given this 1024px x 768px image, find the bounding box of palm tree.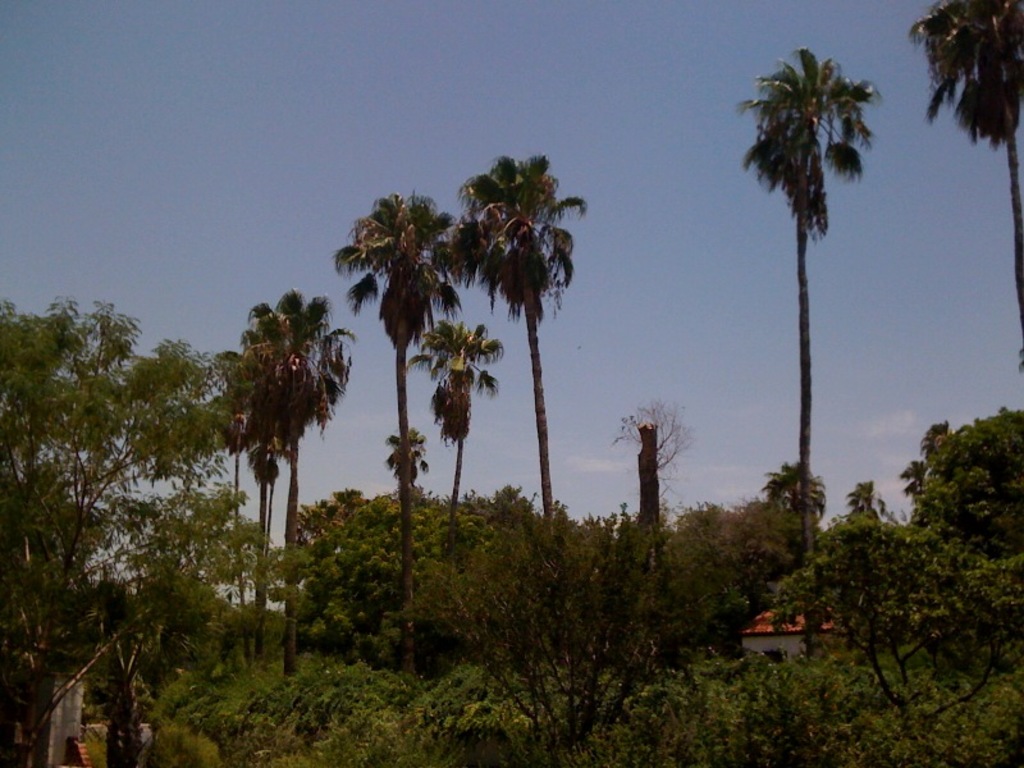
[433, 152, 573, 451].
